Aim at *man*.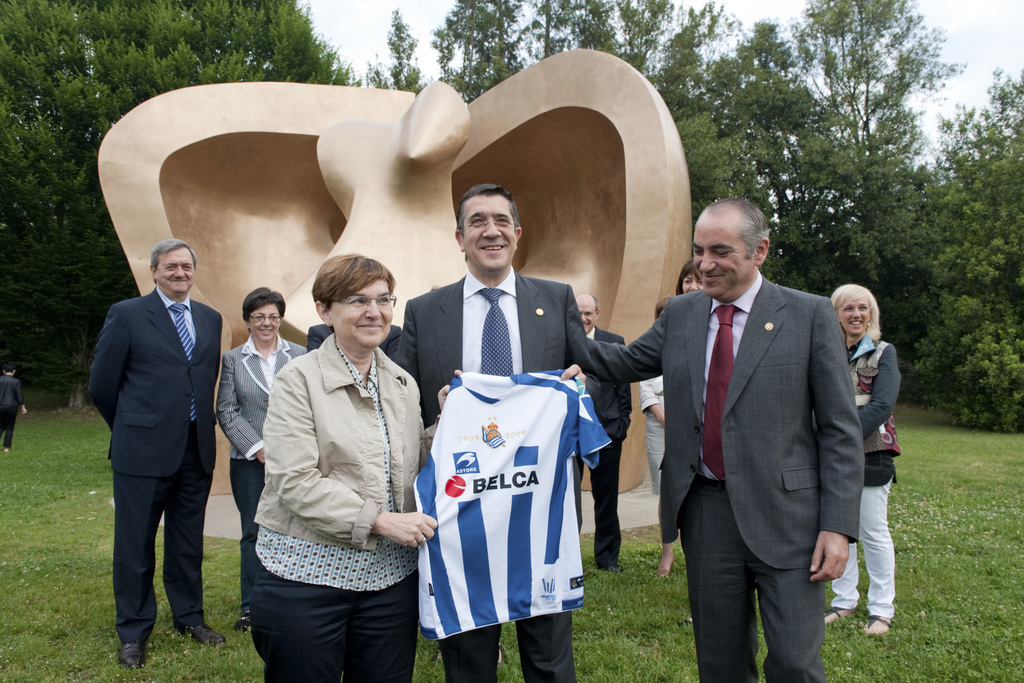
Aimed at x1=588 y1=199 x2=861 y2=682.
